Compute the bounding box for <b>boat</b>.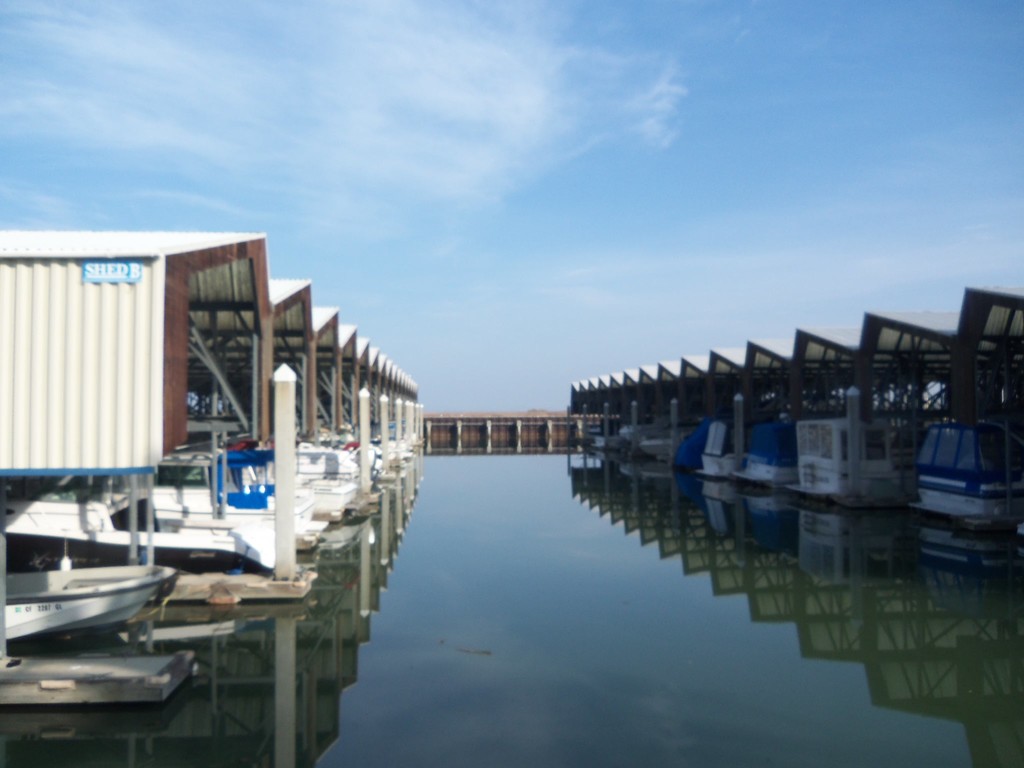
x1=694 y1=412 x2=738 y2=479.
